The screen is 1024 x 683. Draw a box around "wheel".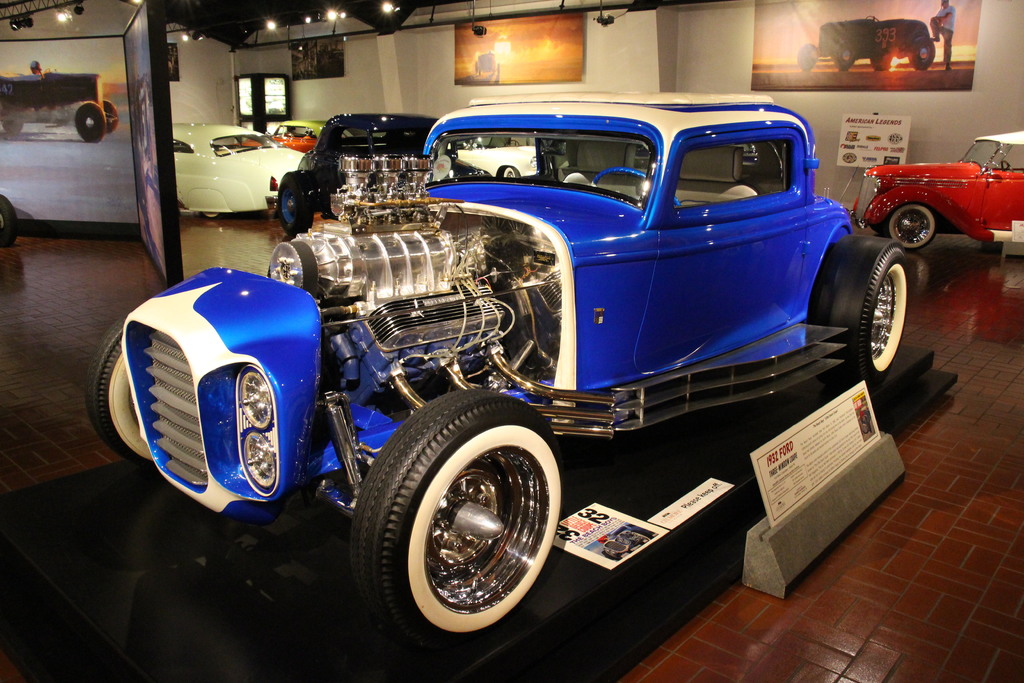
crop(278, 168, 315, 235).
